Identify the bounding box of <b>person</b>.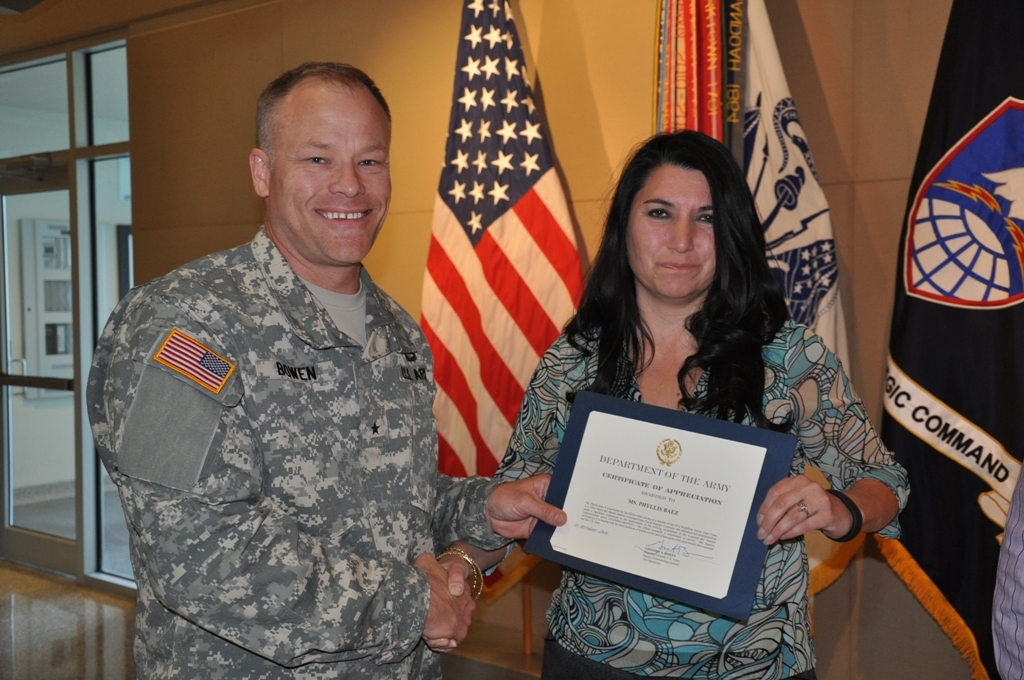
86, 62, 556, 679.
